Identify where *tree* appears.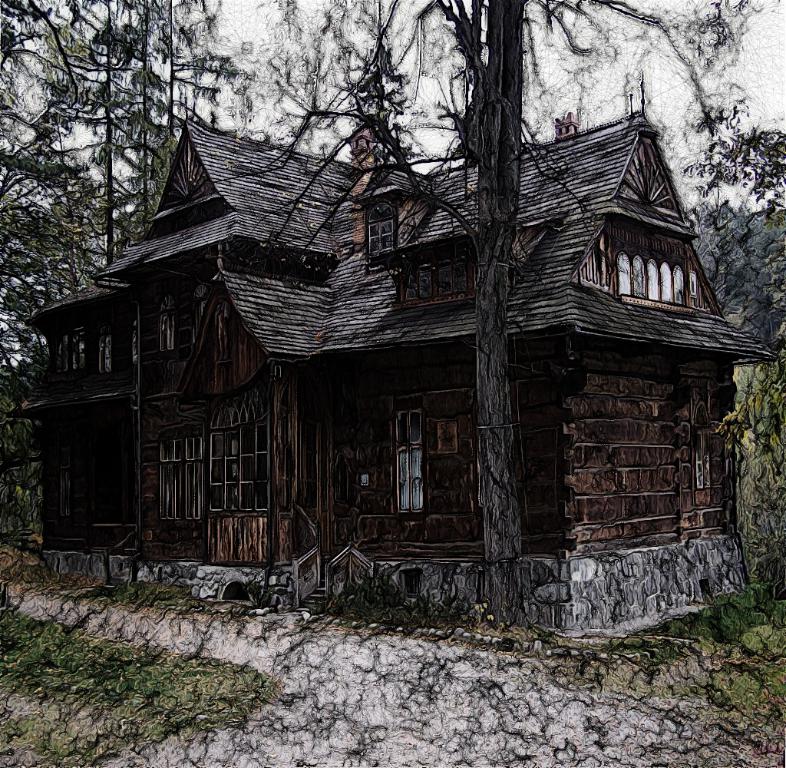
Appears at 369:4:732:632.
